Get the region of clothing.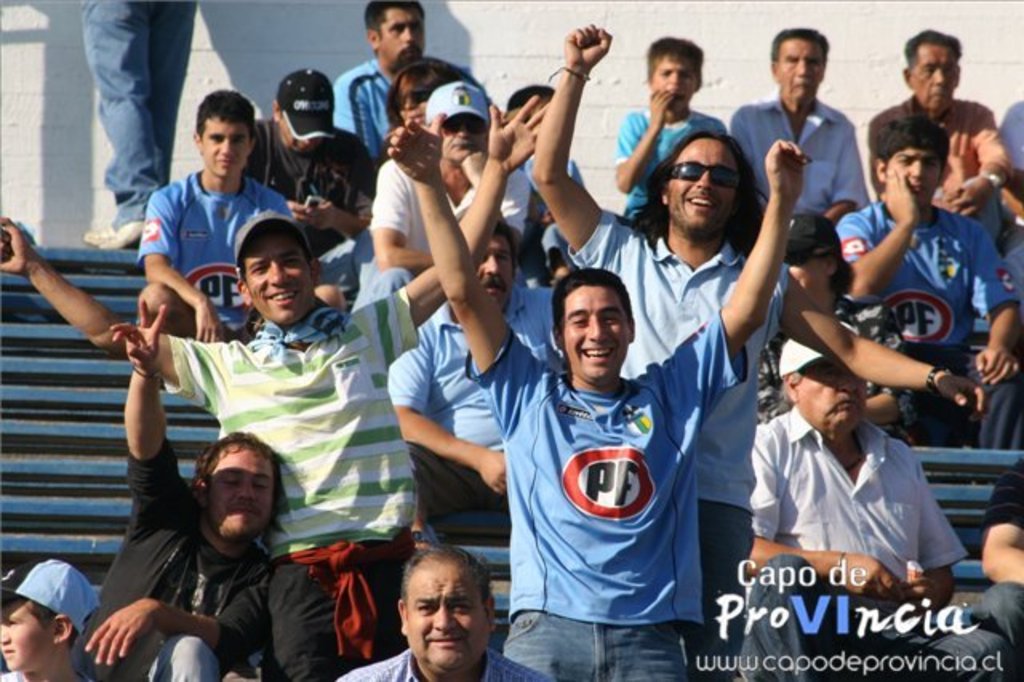
detection(829, 199, 1021, 451).
